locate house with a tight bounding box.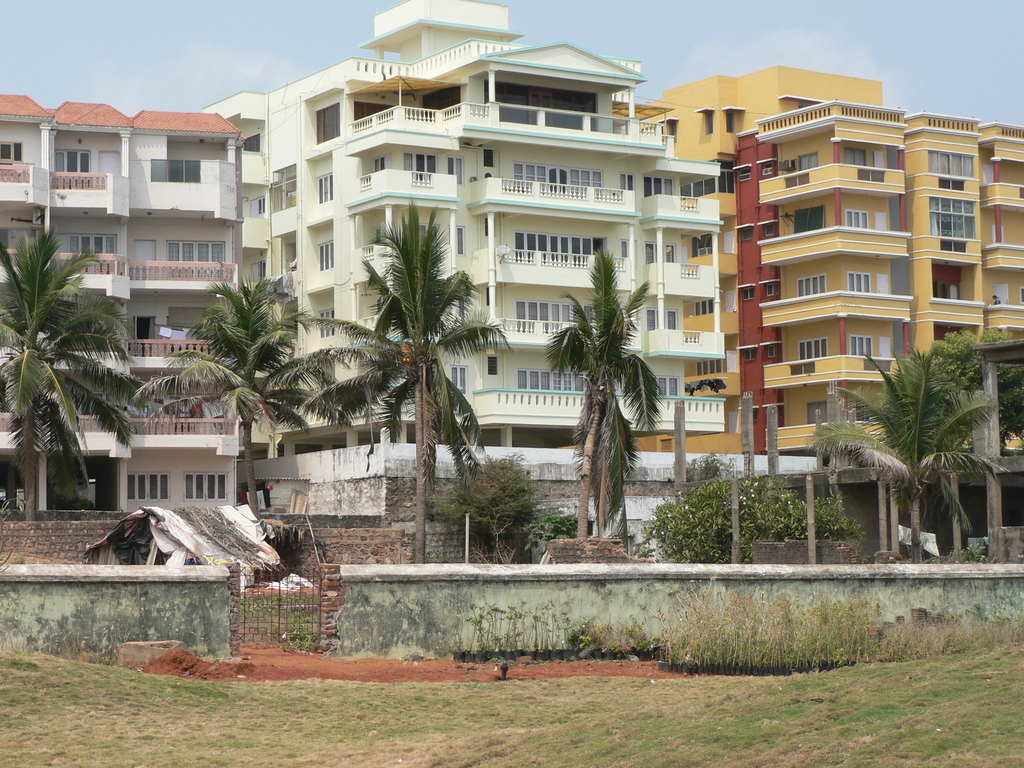
l=800, t=319, r=831, b=355.
